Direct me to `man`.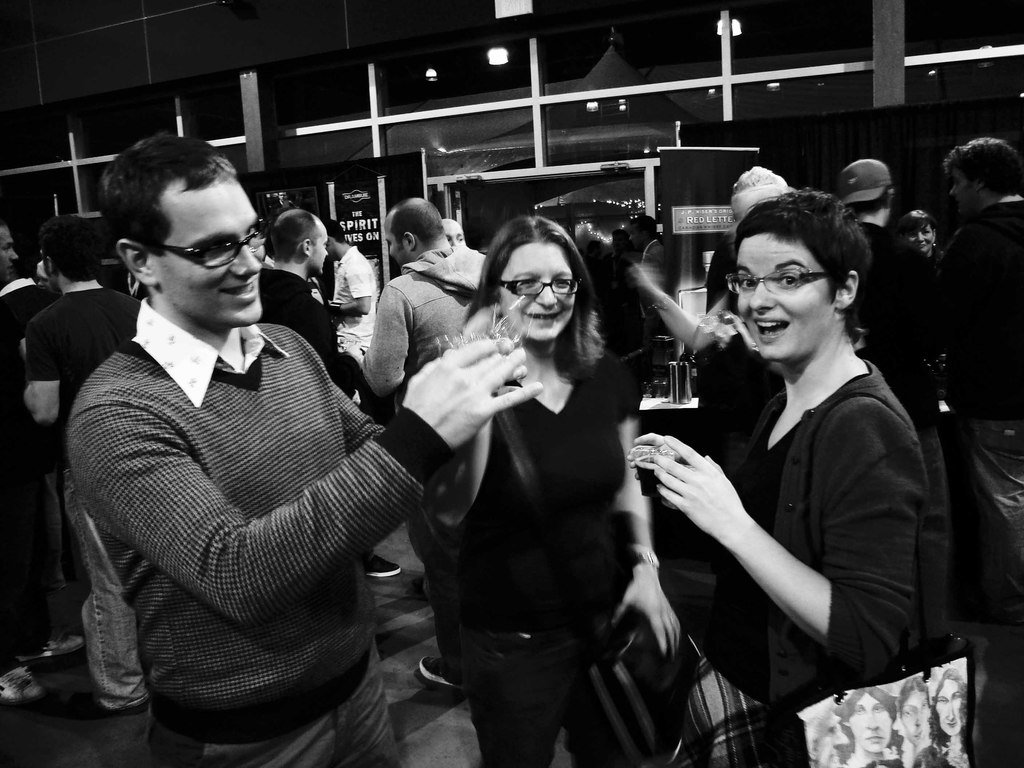
Direction: (0,264,59,712).
